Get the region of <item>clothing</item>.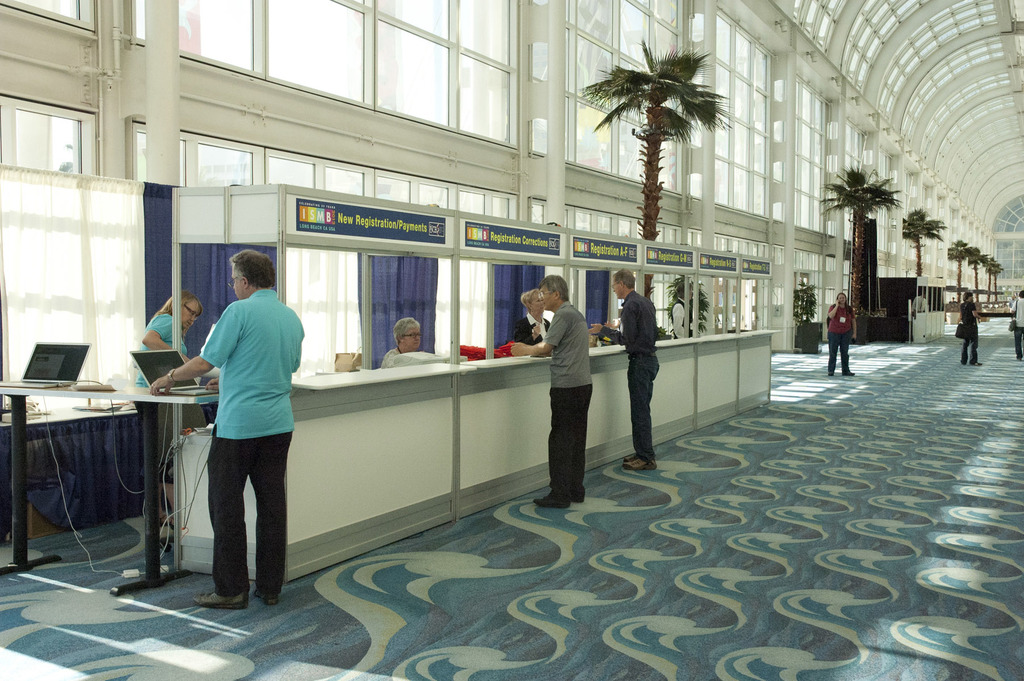
188:265:297:605.
